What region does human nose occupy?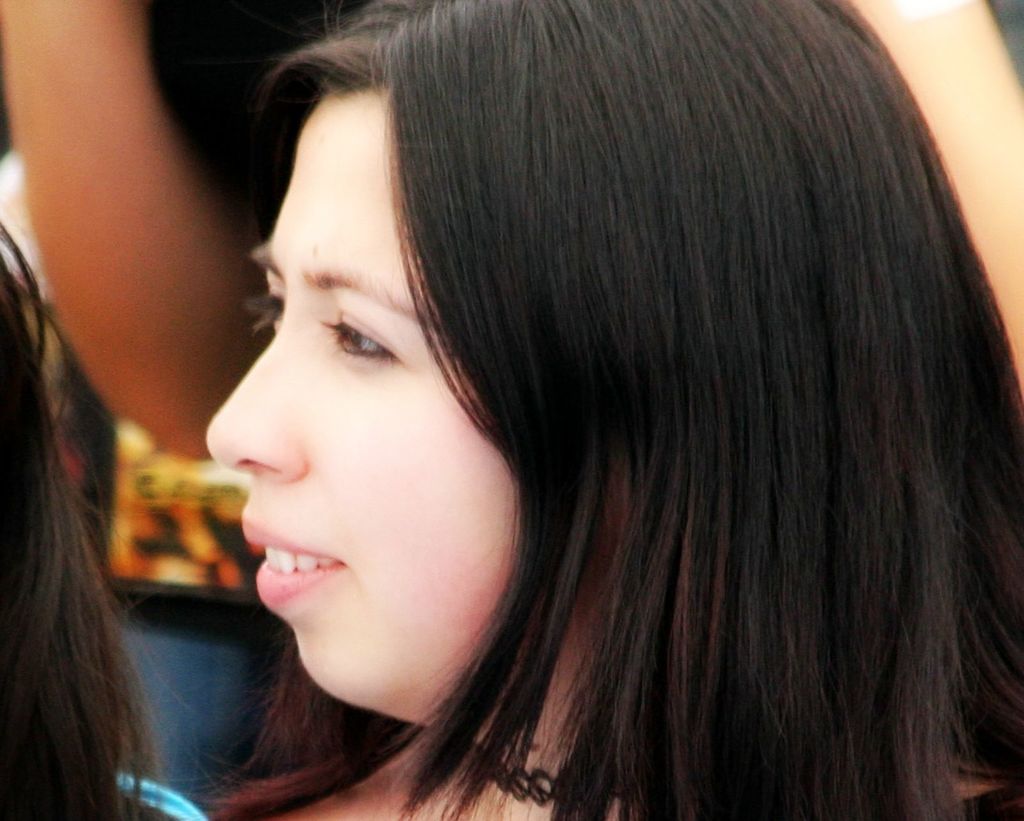
201/342/308/479.
